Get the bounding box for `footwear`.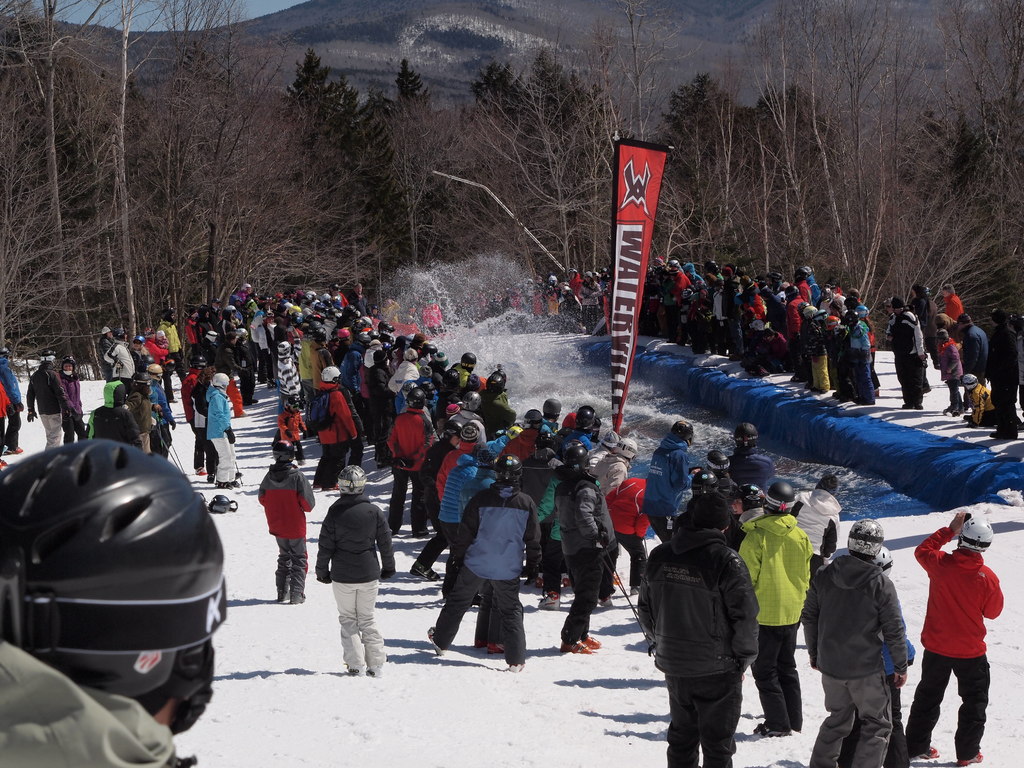
(244,398,260,403).
